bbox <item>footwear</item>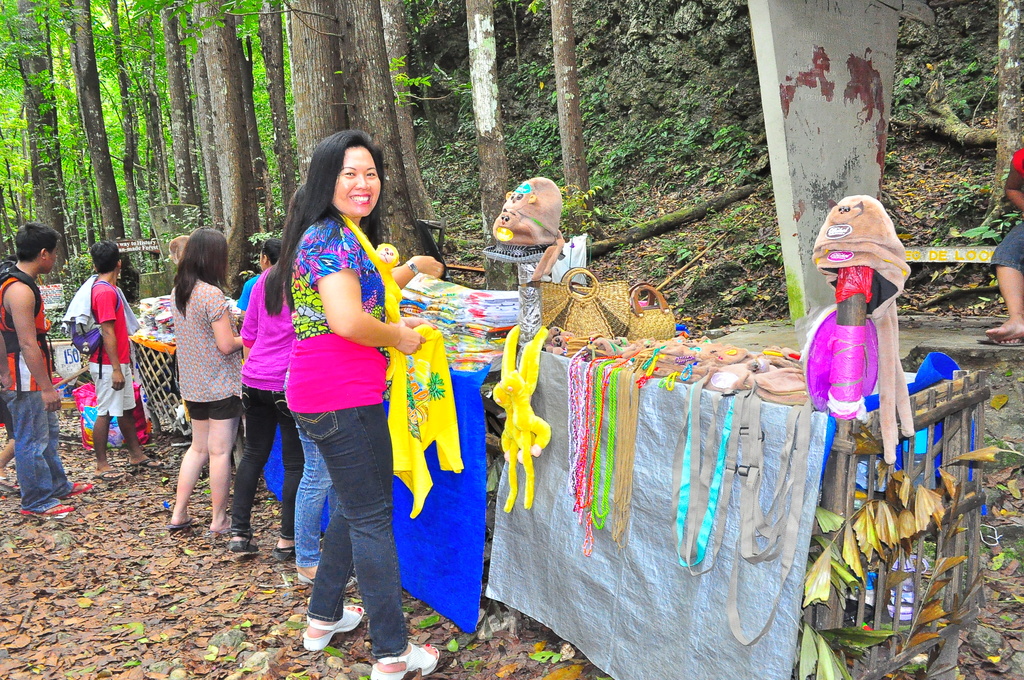
rect(134, 457, 165, 469)
